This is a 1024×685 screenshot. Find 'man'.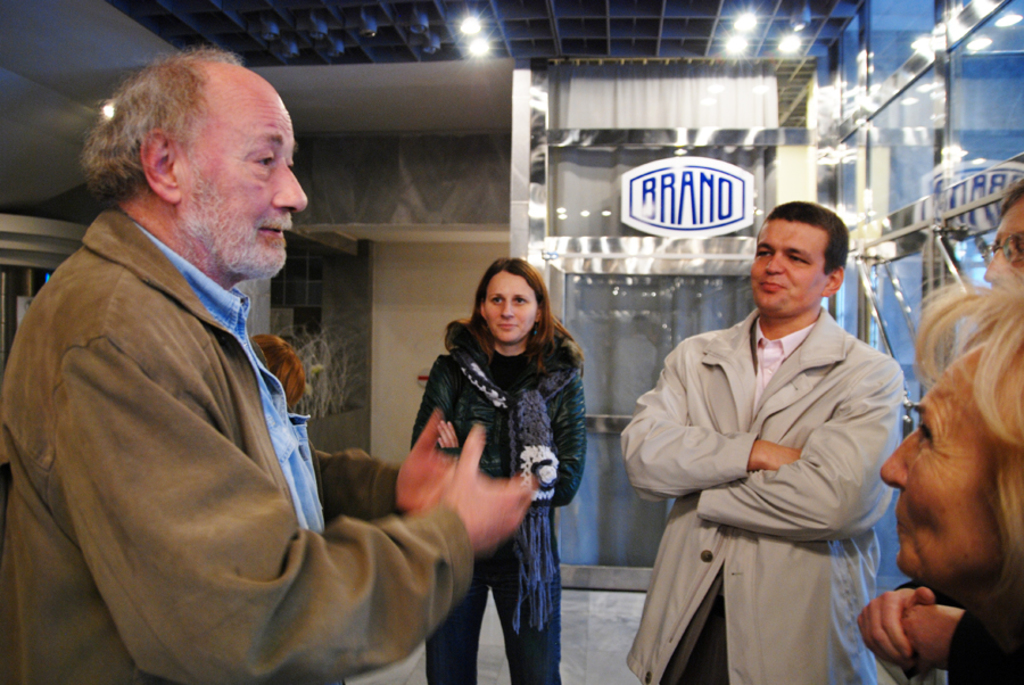
Bounding box: [977, 159, 1023, 303].
